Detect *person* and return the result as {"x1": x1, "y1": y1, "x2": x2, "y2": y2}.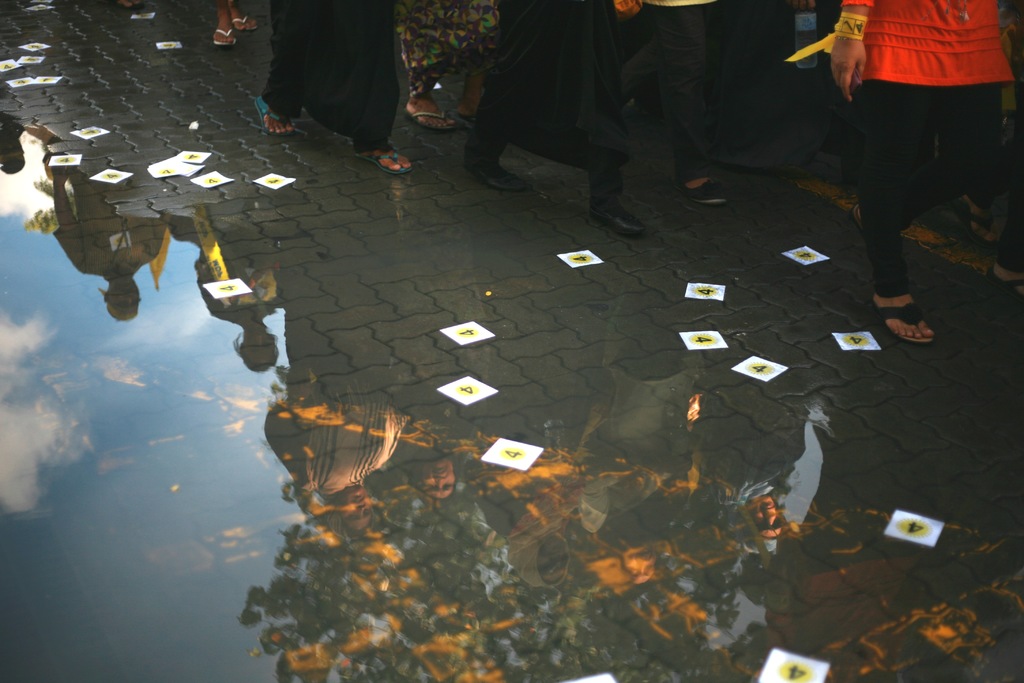
{"x1": 118, "y1": 0, "x2": 140, "y2": 10}.
